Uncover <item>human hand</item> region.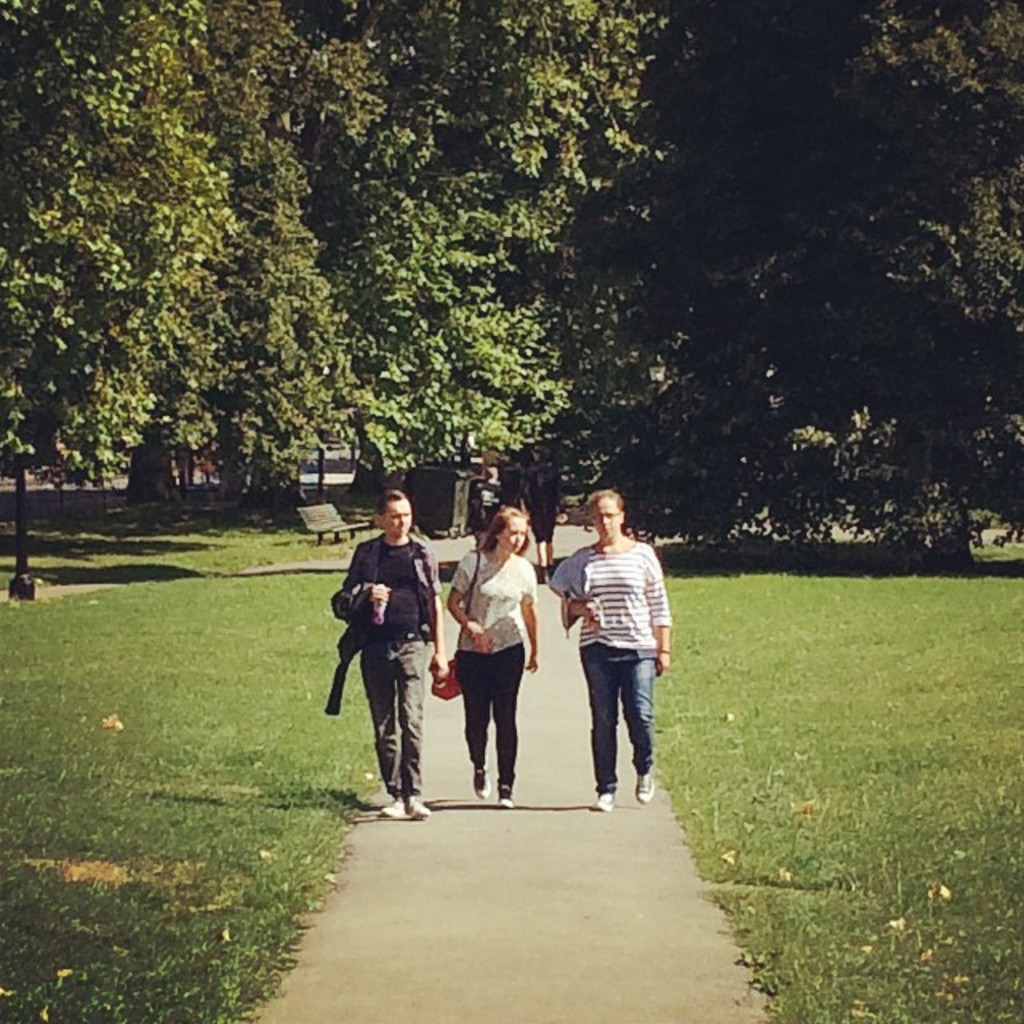
Uncovered: select_region(371, 582, 389, 605).
